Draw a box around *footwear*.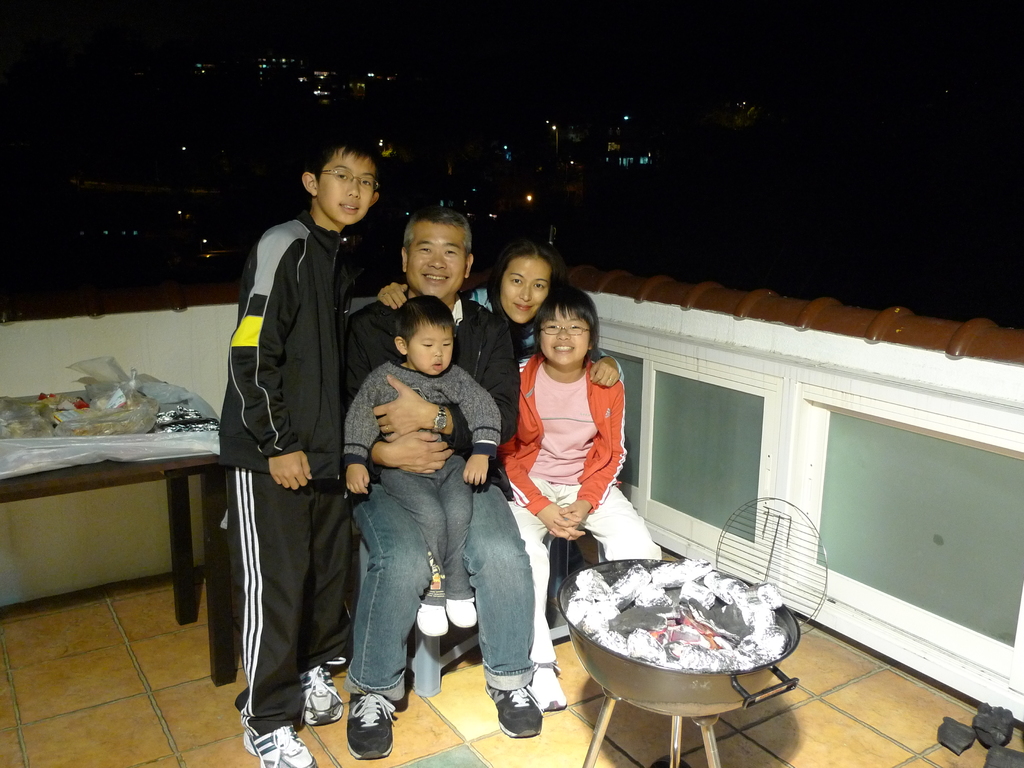
detection(297, 658, 346, 726).
